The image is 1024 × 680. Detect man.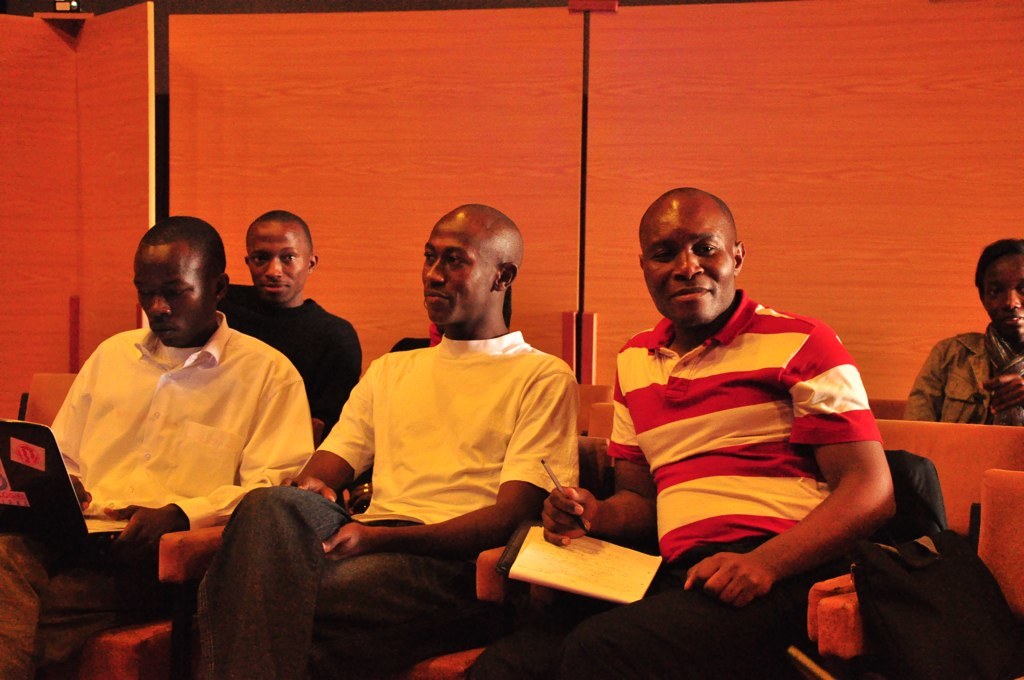
Detection: rect(202, 202, 578, 679).
